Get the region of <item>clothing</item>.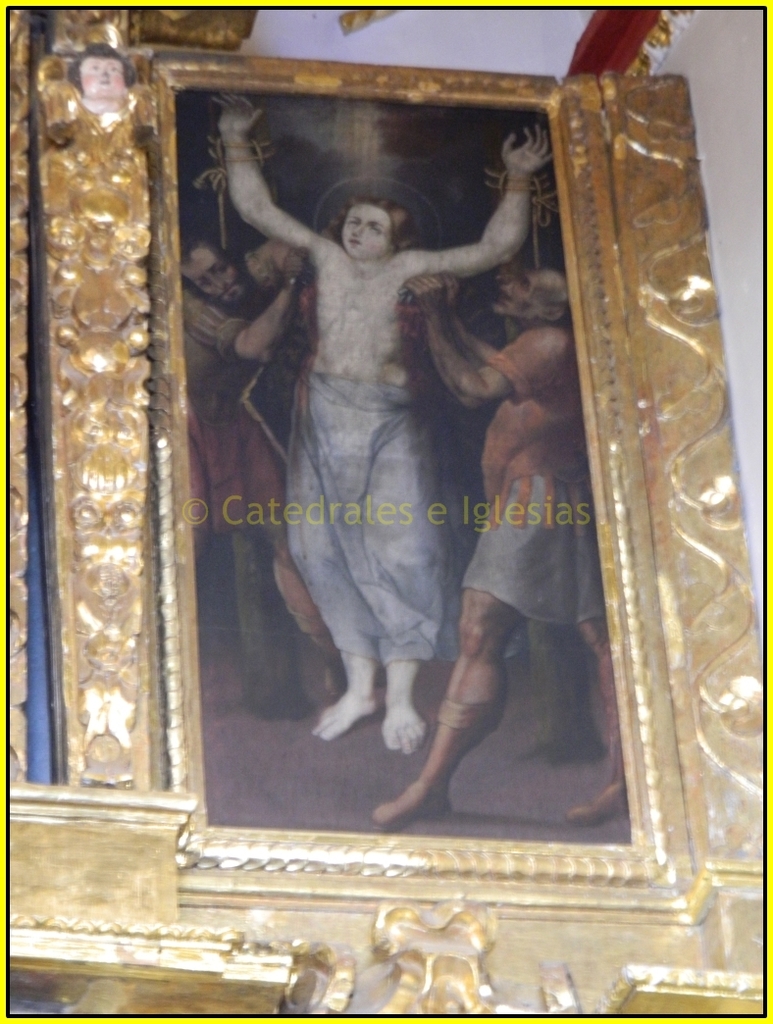
region(402, 317, 601, 640).
